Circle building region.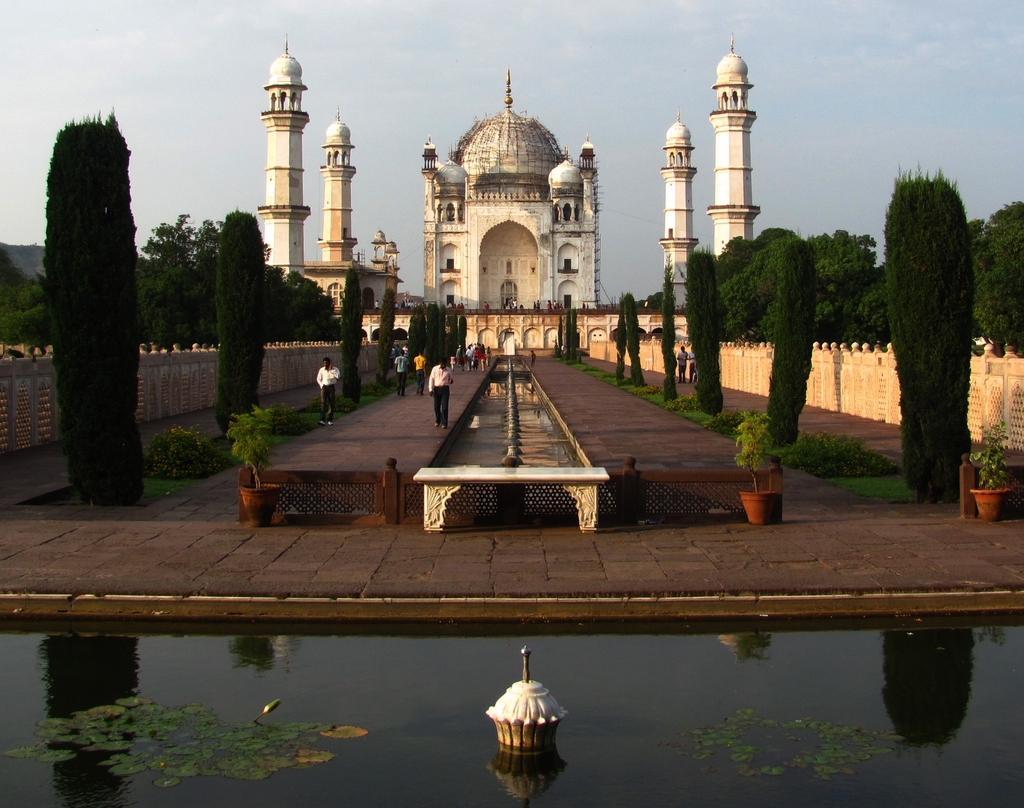
Region: [x1=257, y1=31, x2=762, y2=353].
